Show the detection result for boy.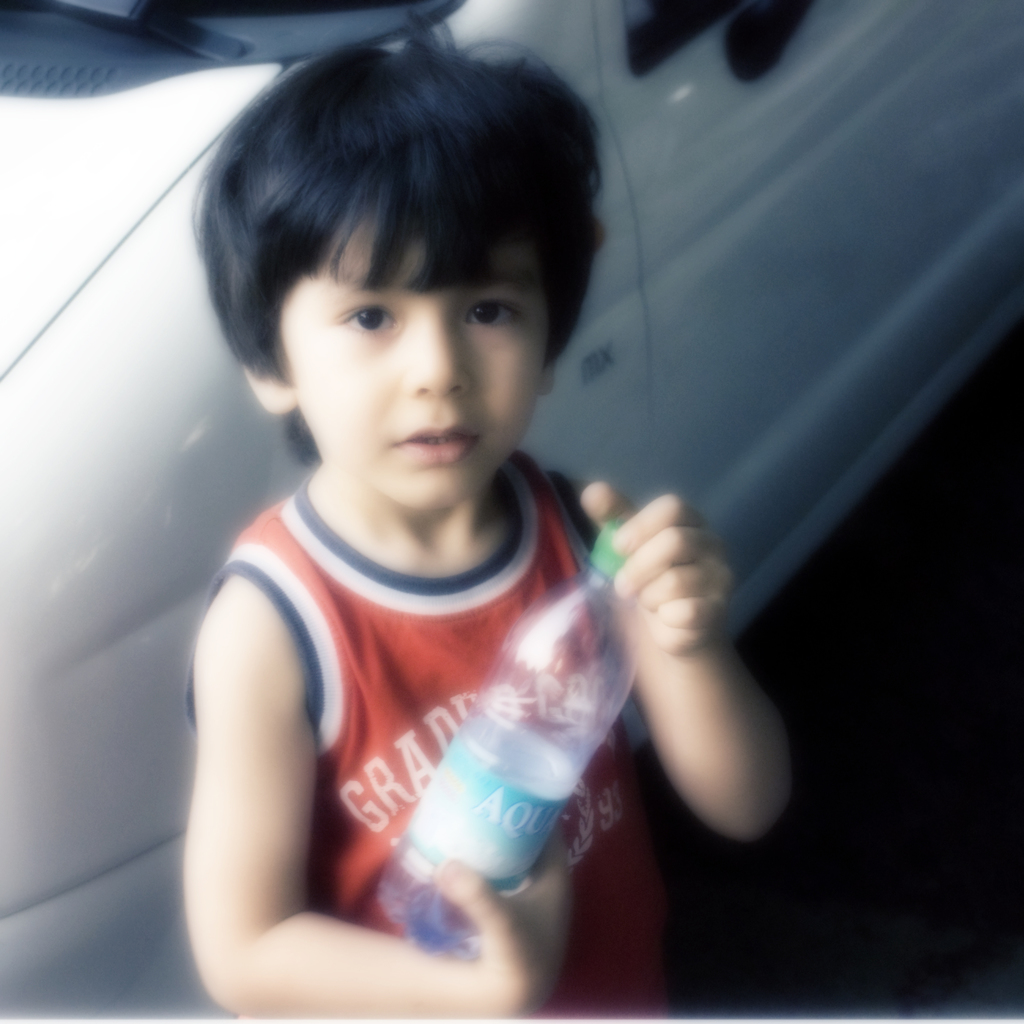
[left=179, top=9, right=790, bottom=1023].
